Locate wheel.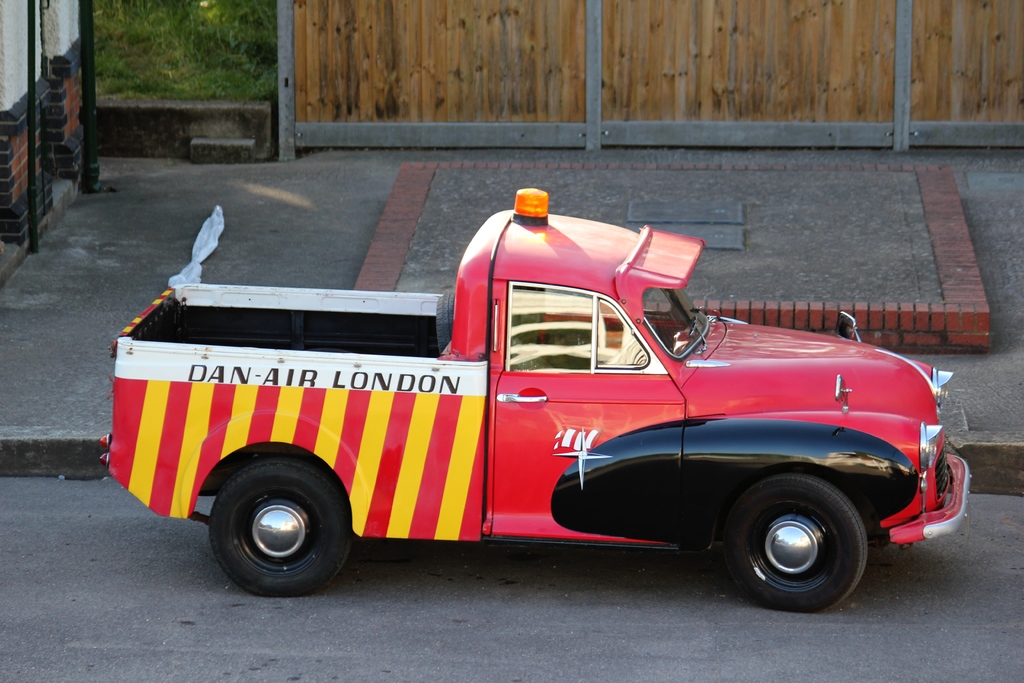
Bounding box: [x1=723, y1=473, x2=870, y2=613].
